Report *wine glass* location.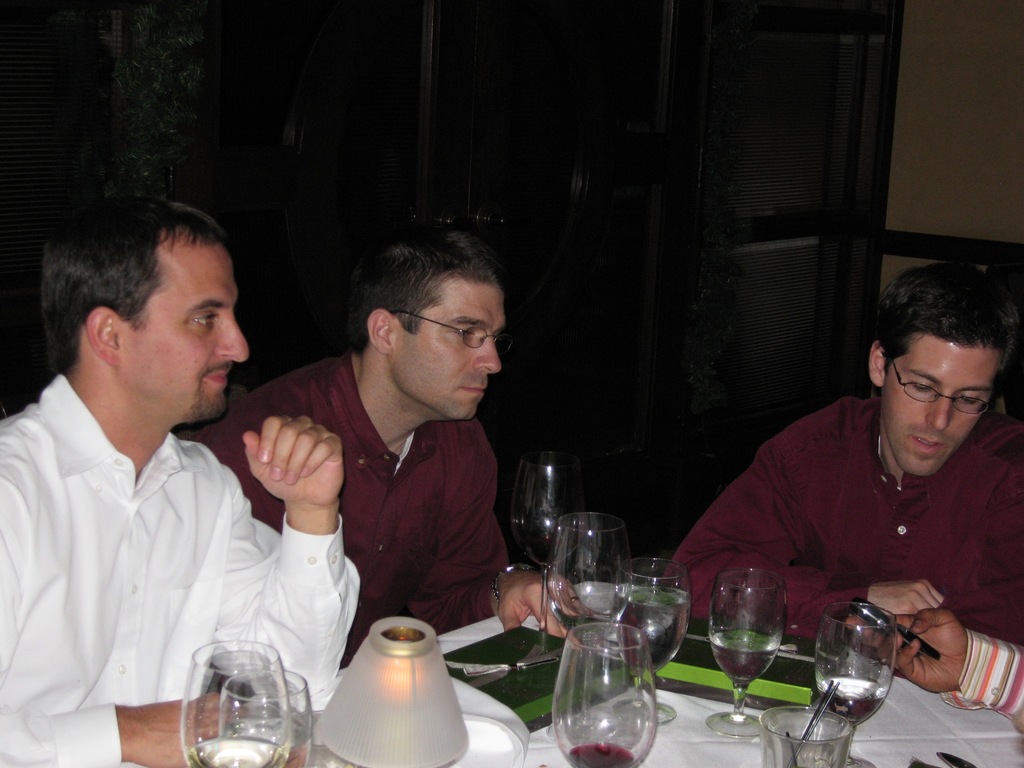
Report: select_region(552, 507, 636, 647).
